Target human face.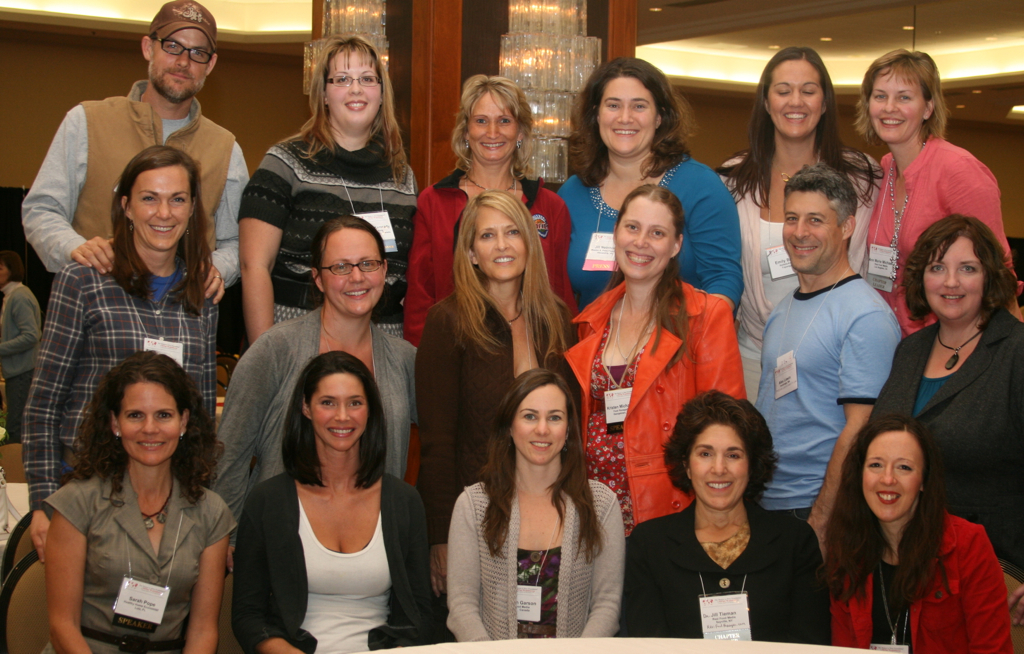
Target region: {"left": 317, "top": 224, "right": 378, "bottom": 320}.
